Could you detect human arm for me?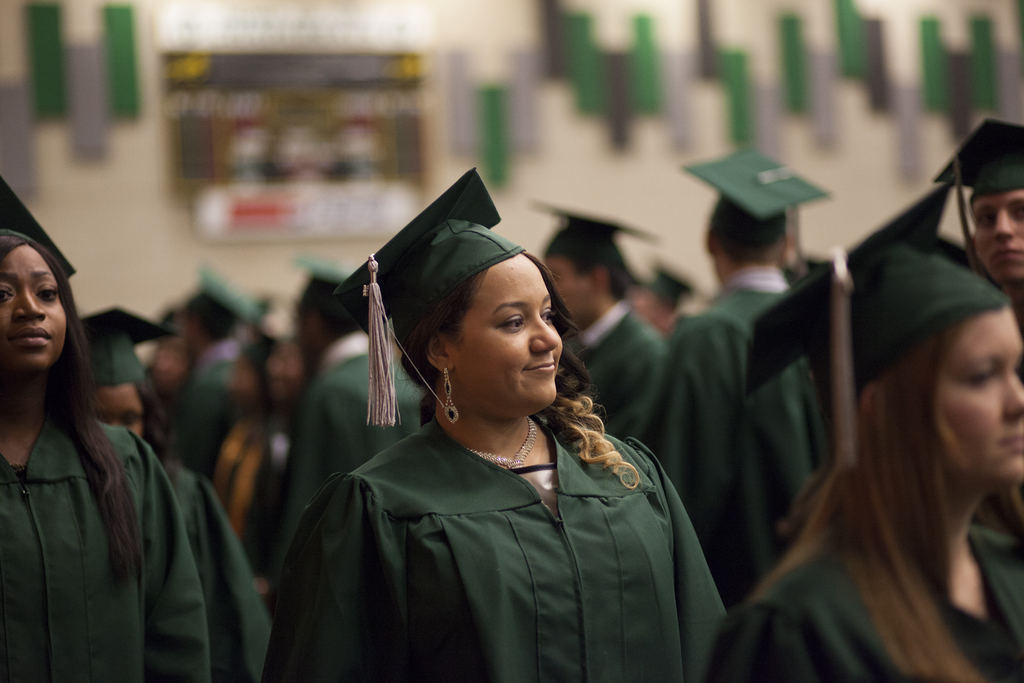
Detection result: [703, 604, 846, 682].
